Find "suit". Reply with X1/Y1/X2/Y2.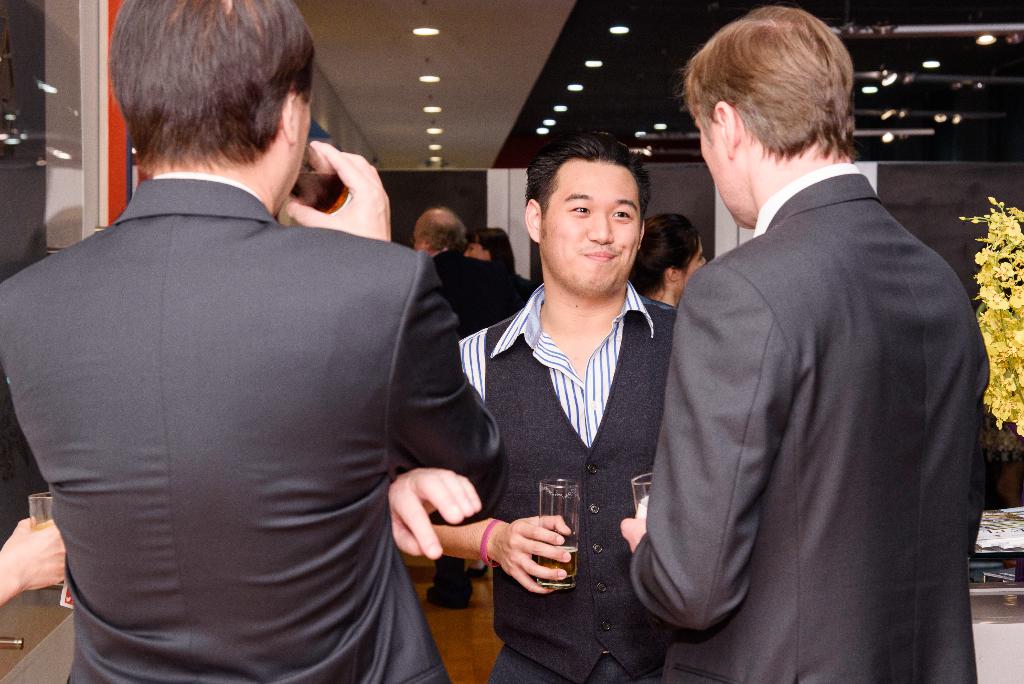
420/247/539/600.
